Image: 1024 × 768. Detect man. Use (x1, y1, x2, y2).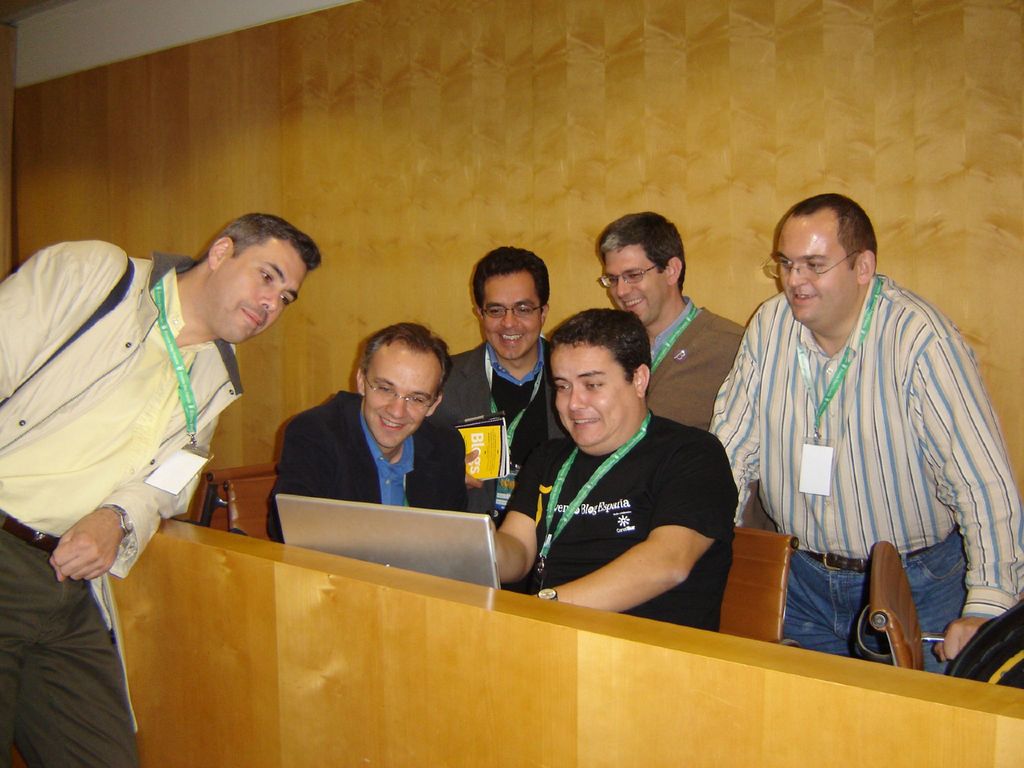
(597, 209, 752, 433).
